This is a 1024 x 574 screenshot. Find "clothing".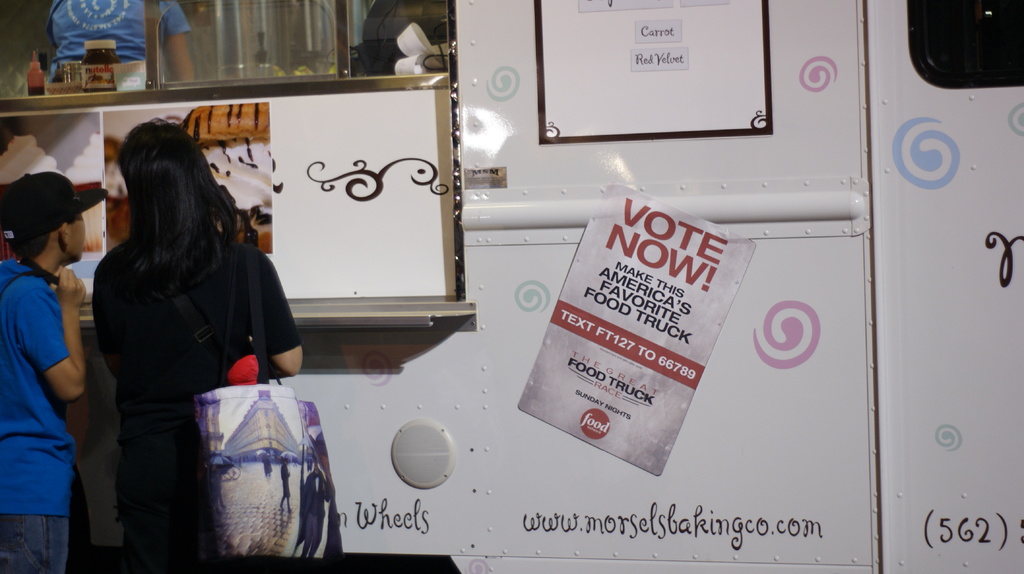
Bounding box: pyautogui.locateOnScreen(0, 253, 88, 573).
